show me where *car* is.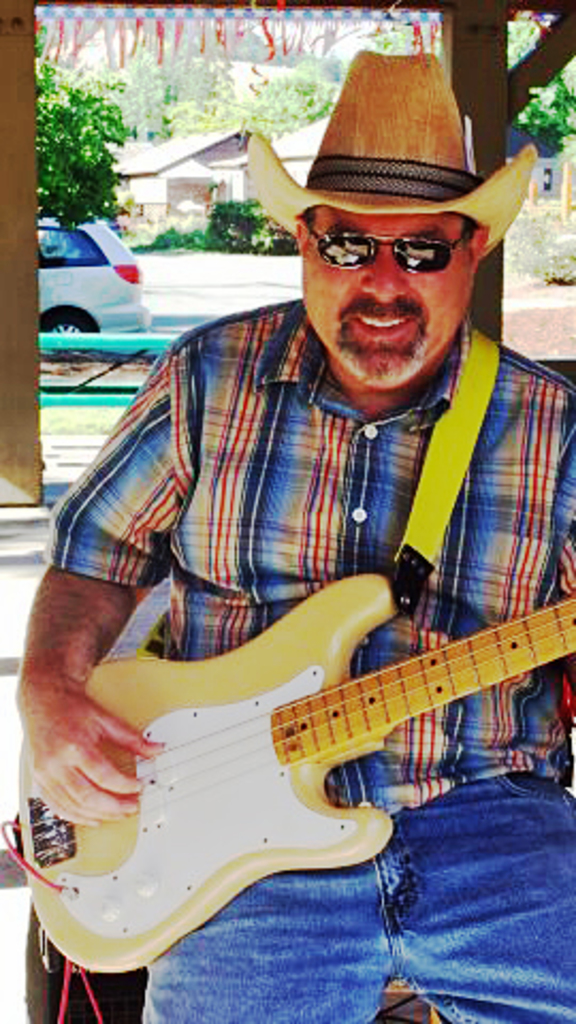
*car* is at box=[30, 205, 154, 333].
